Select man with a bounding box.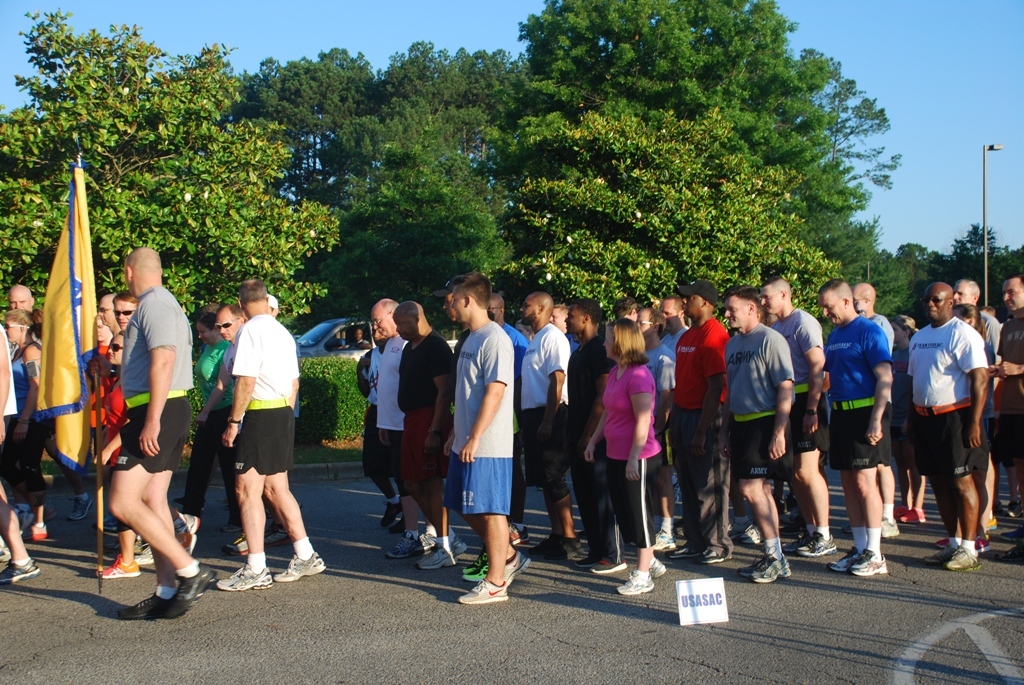
717, 285, 795, 583.
